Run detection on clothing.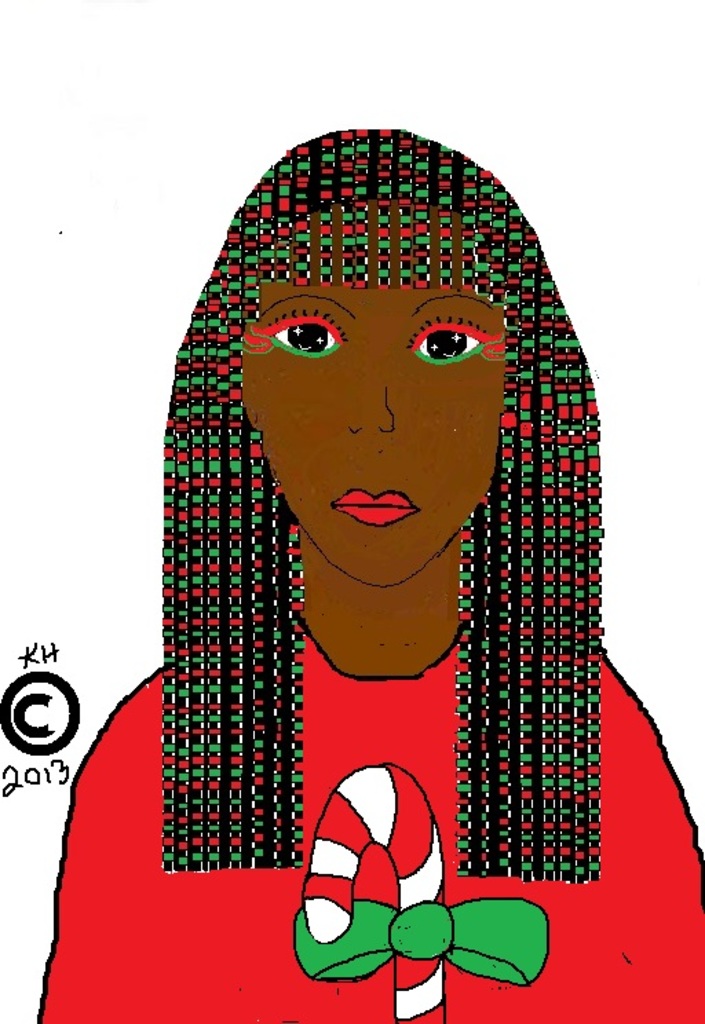
Result: [x1=30, y1=592, x2=704, y2=1023].
